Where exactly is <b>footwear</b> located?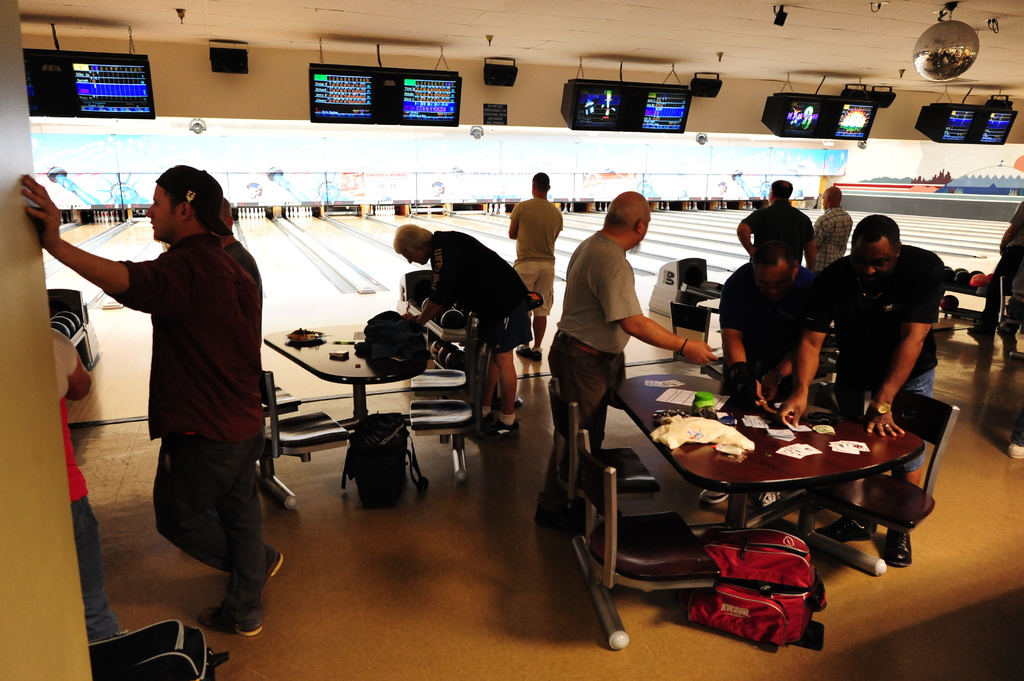
Its bounding box is select_region(993, 328, 1017, 348).
